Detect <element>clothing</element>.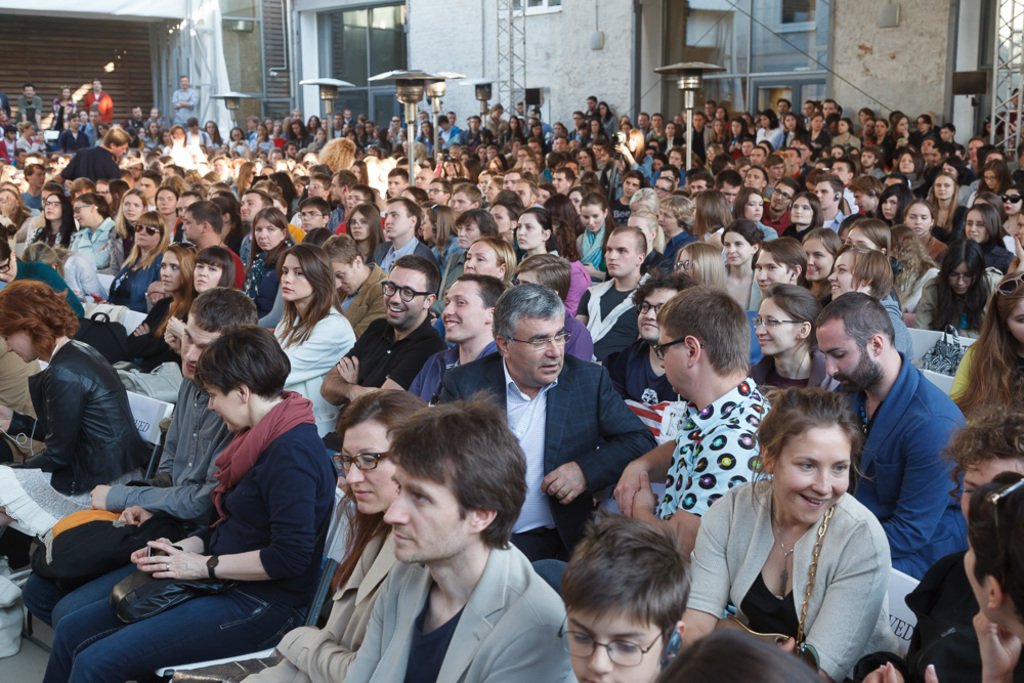
Detected at rect(606, 380, 768, 535).
